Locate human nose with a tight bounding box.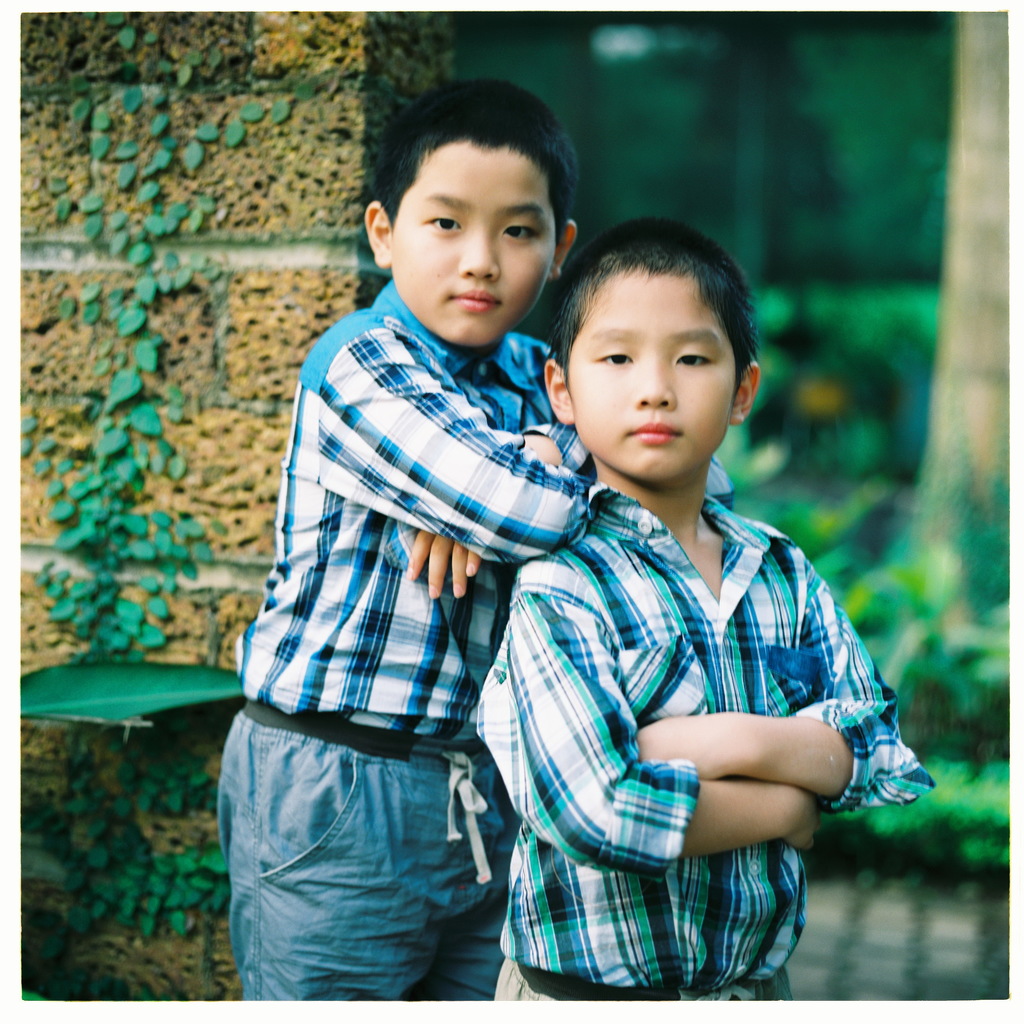
detection(457, 224, 496, 284).
